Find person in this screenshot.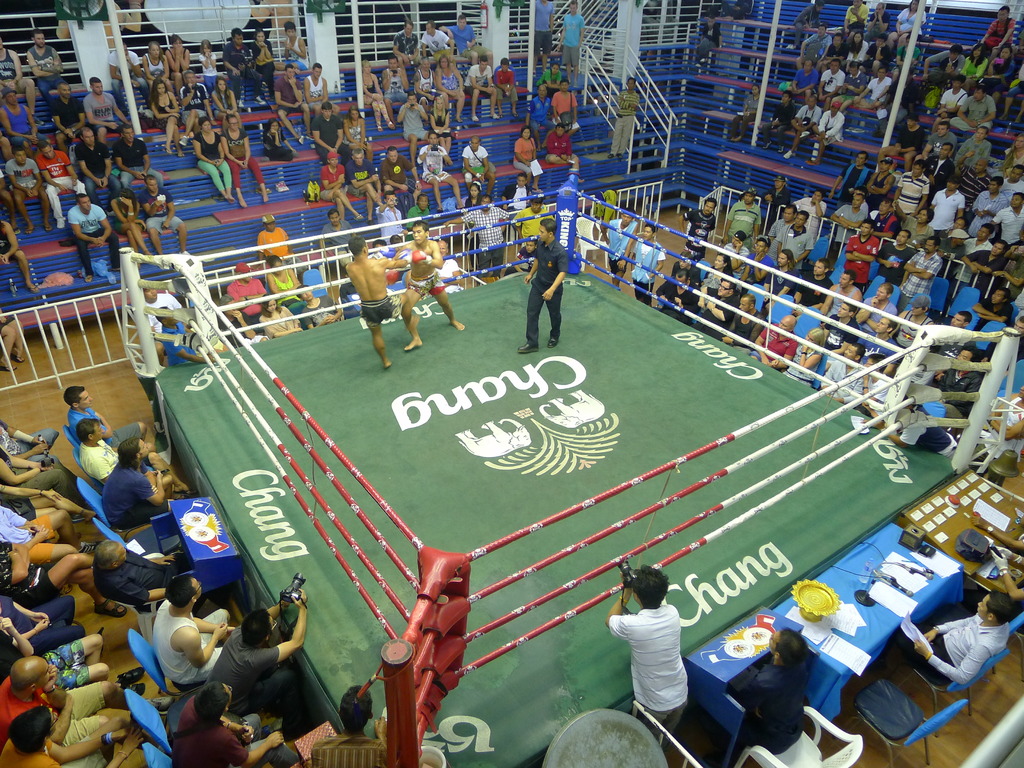
The bounding box for person is <bbox>762, 172, 791, 225</bbox>.
